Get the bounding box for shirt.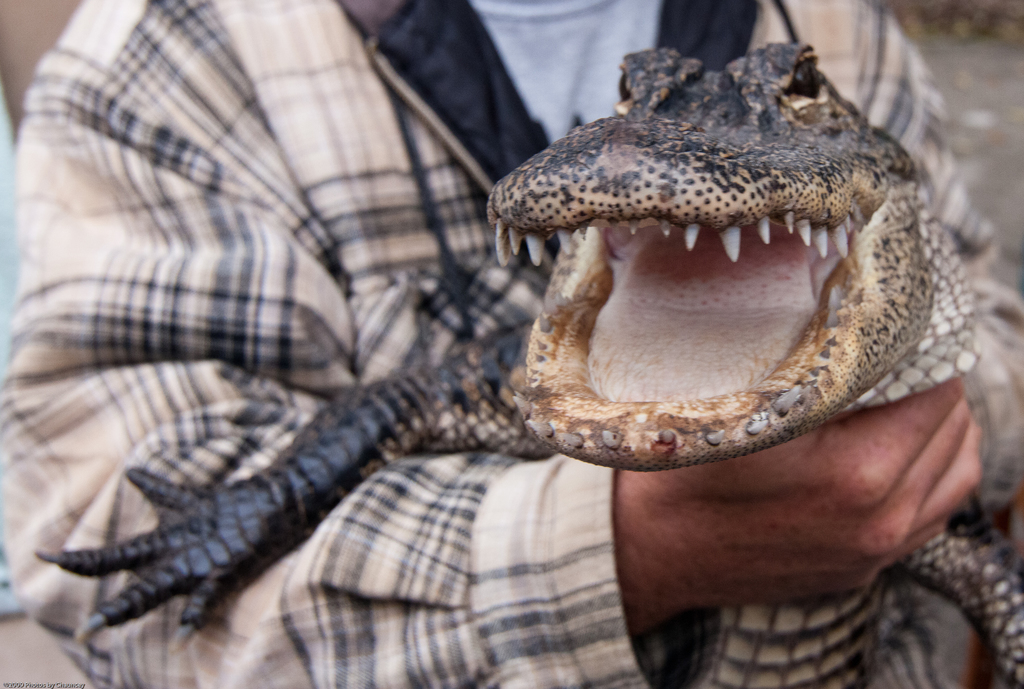
(0, 0, 1023, 688).
